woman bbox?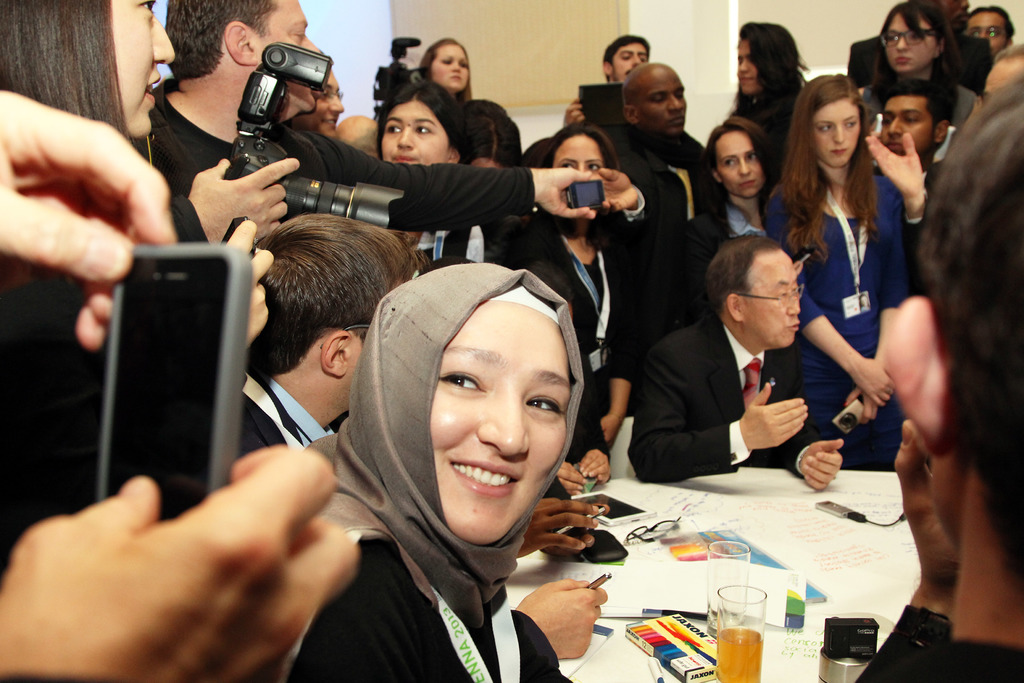
region(0, 0, 302, 586)
